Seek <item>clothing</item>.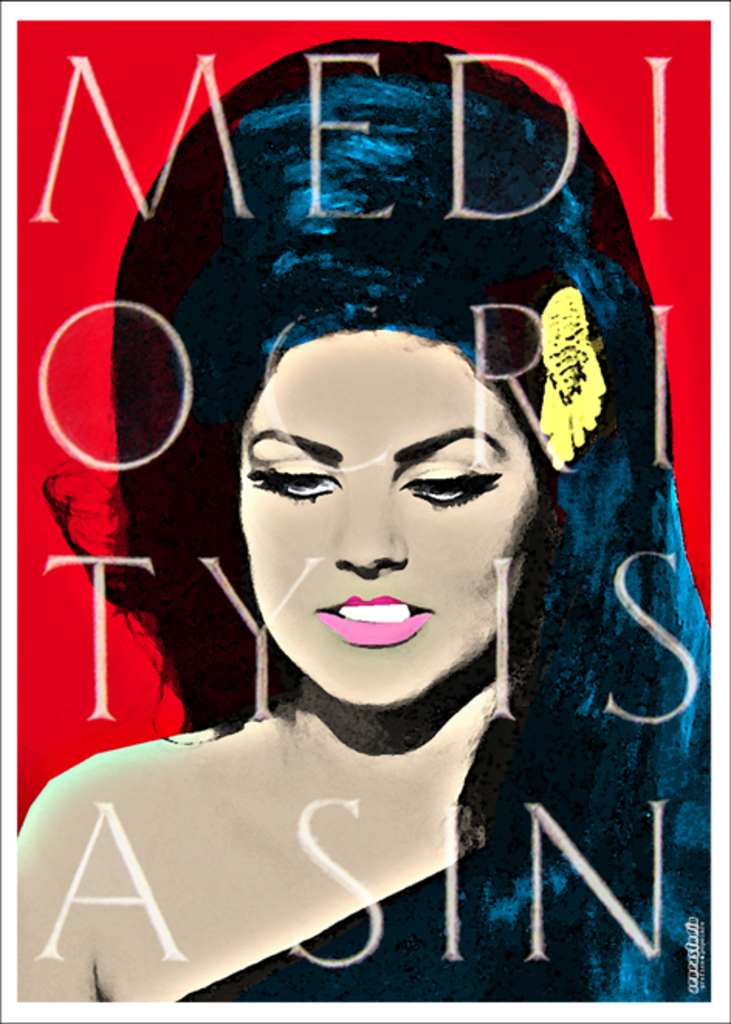
bbox=[173, 717, 709, 999].
